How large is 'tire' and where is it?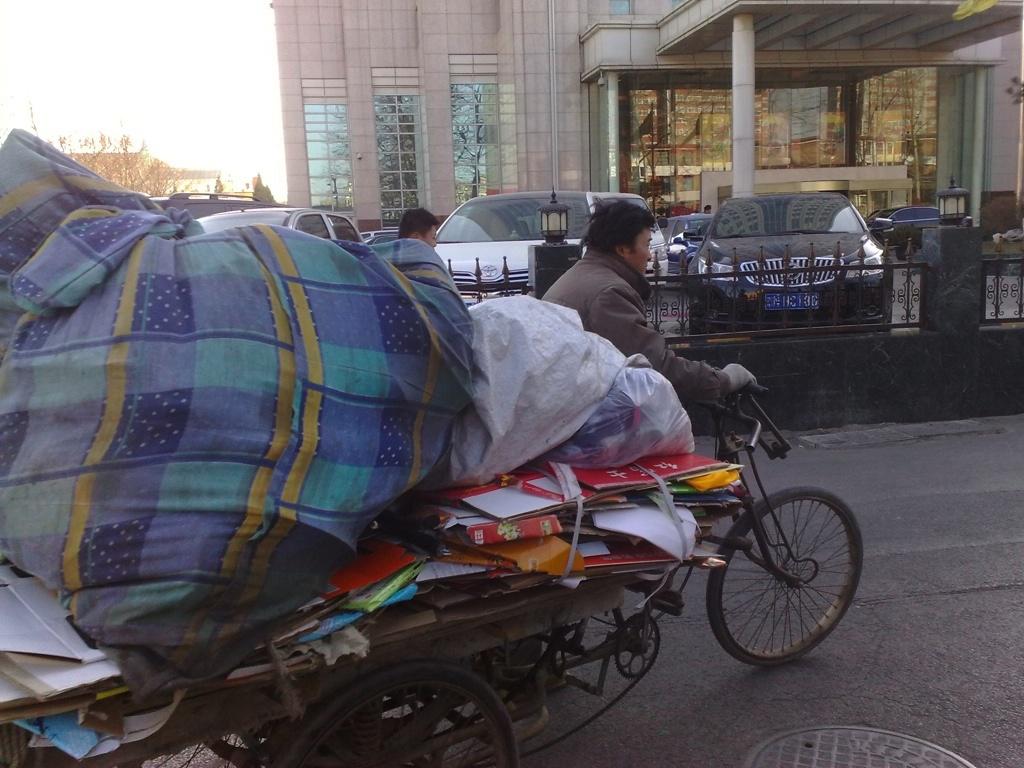
Bounding box: 709 475 856 672.
